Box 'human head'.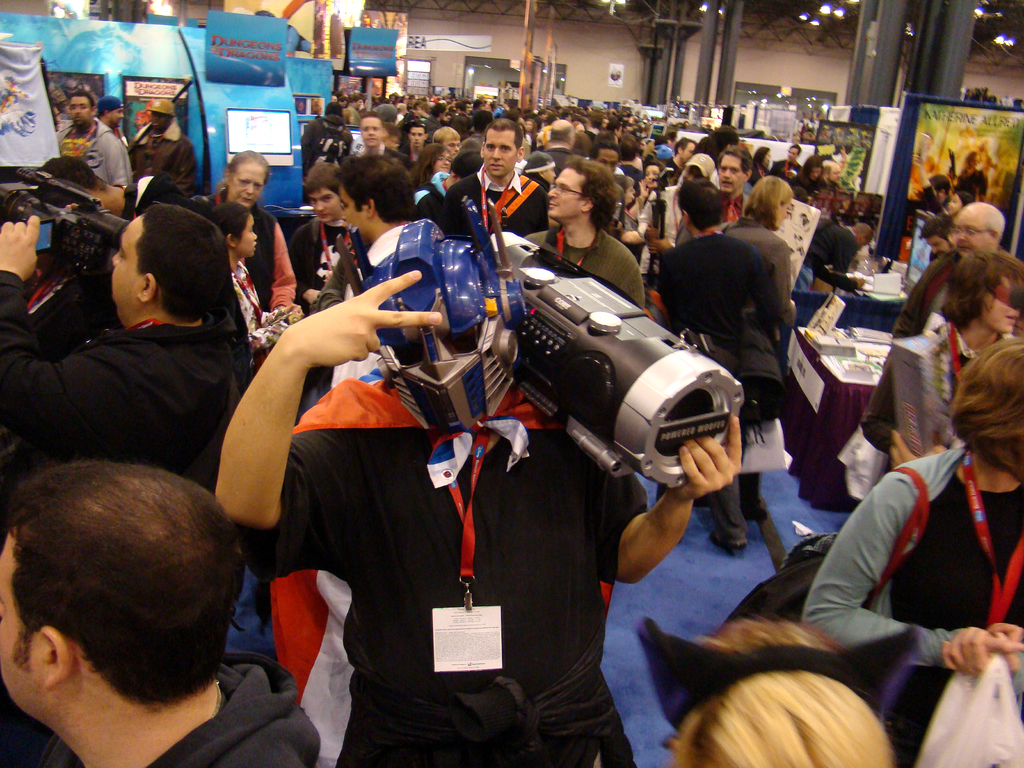
l=150, t=99, r=175, b=131.
